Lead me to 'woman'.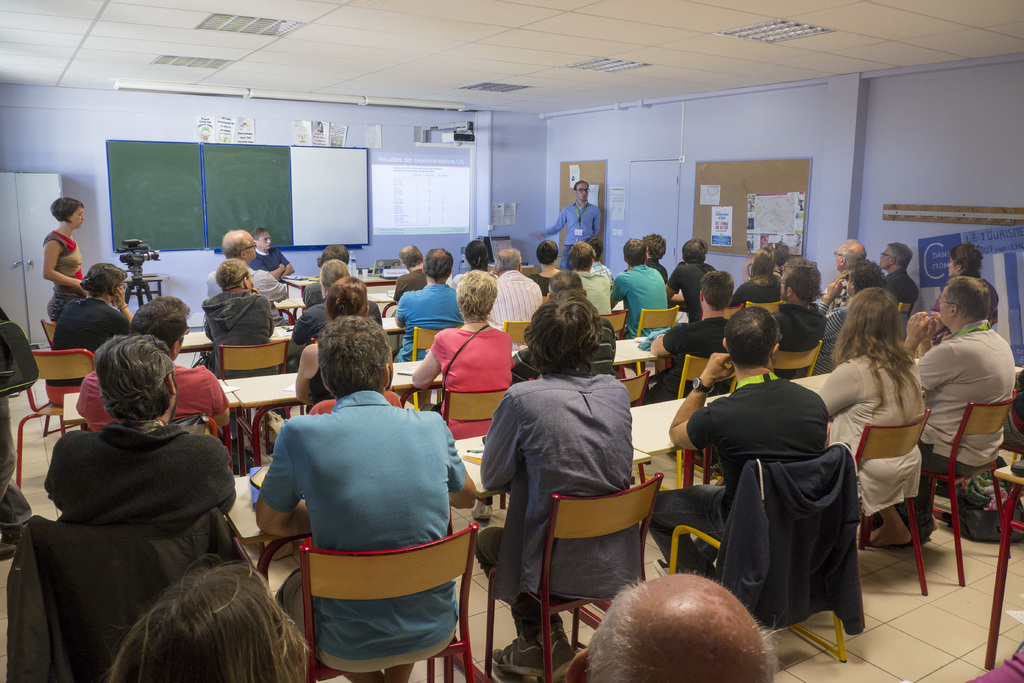
Lead to 470, 291, 641, 682.
